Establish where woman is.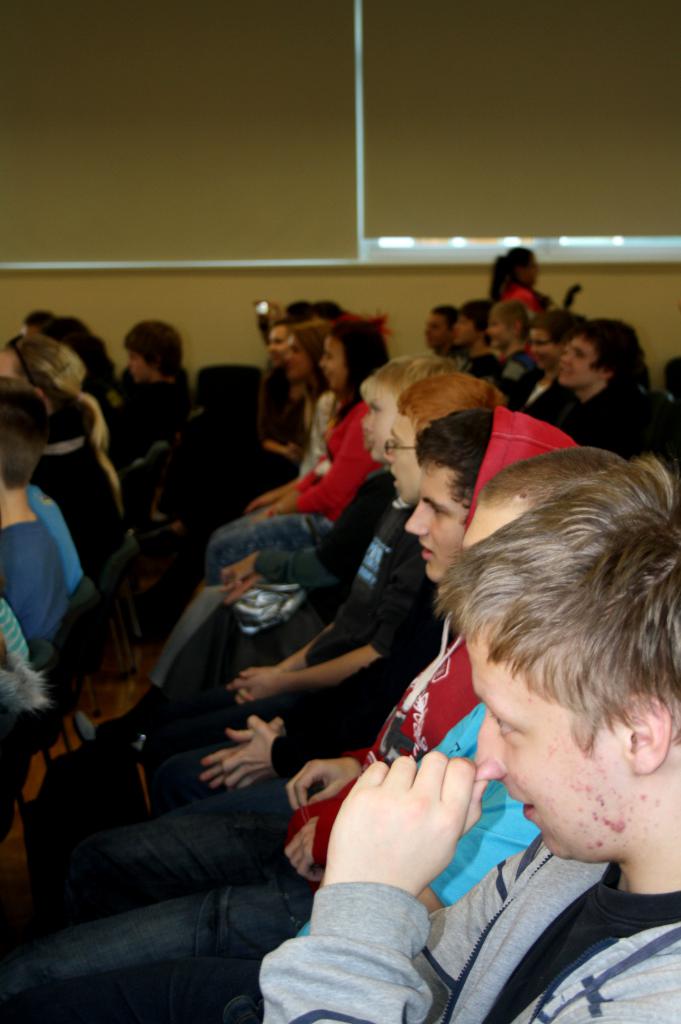
Established at x1=0 y1=337 x2=124 y2=575.
